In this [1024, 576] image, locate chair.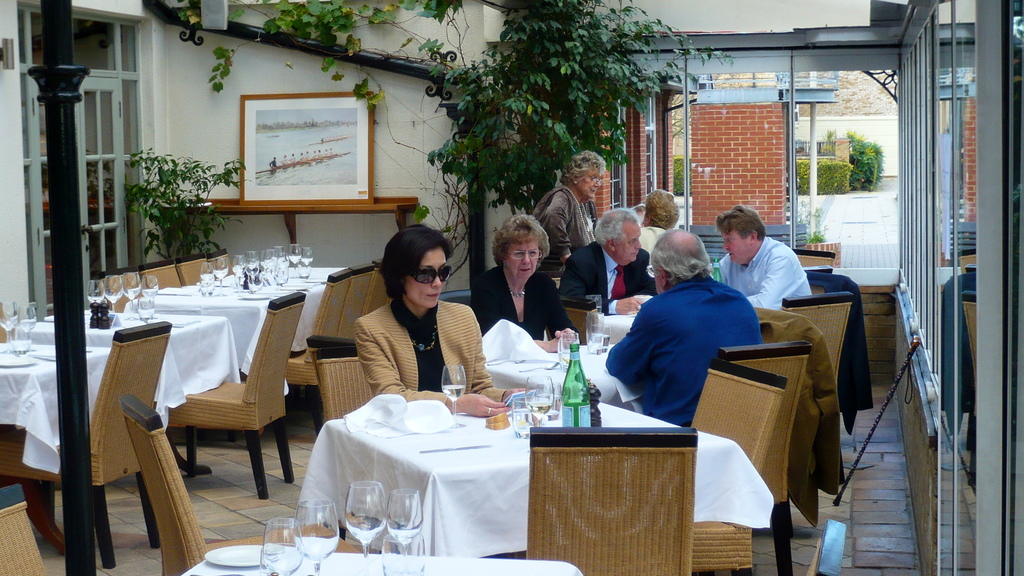
Bounding box: [x1=529, y1=423, x2=696, y2=575].
